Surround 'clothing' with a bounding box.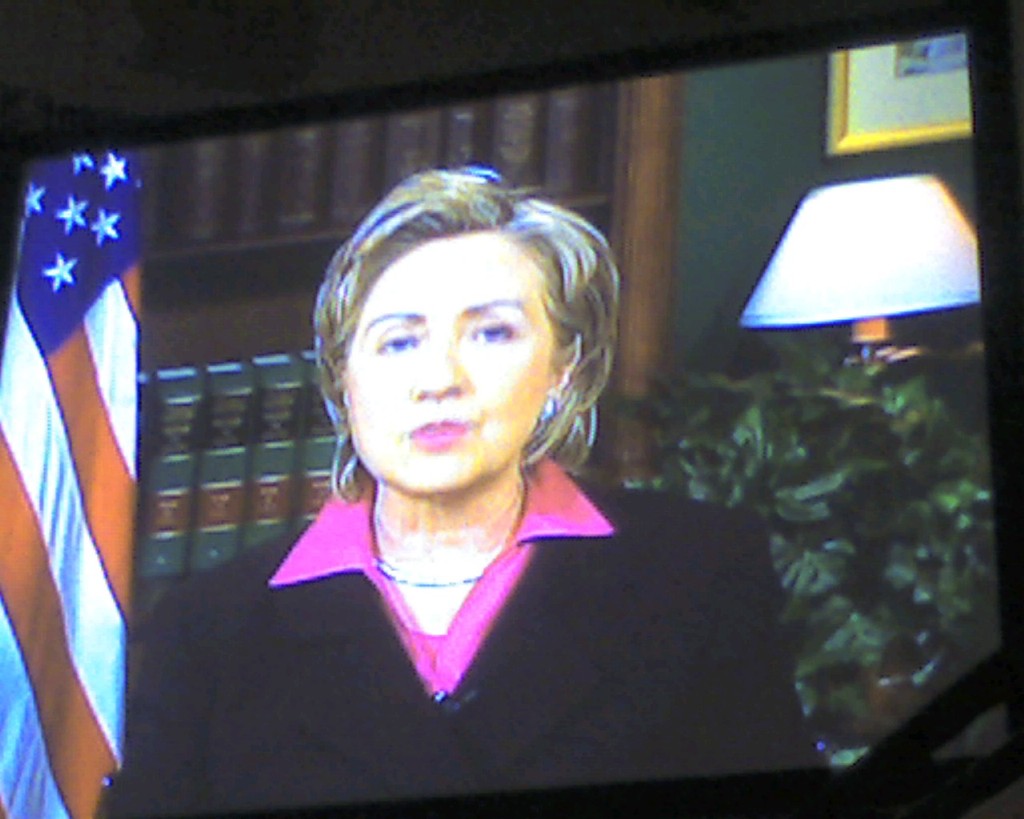
100, 452, 833, 818.
